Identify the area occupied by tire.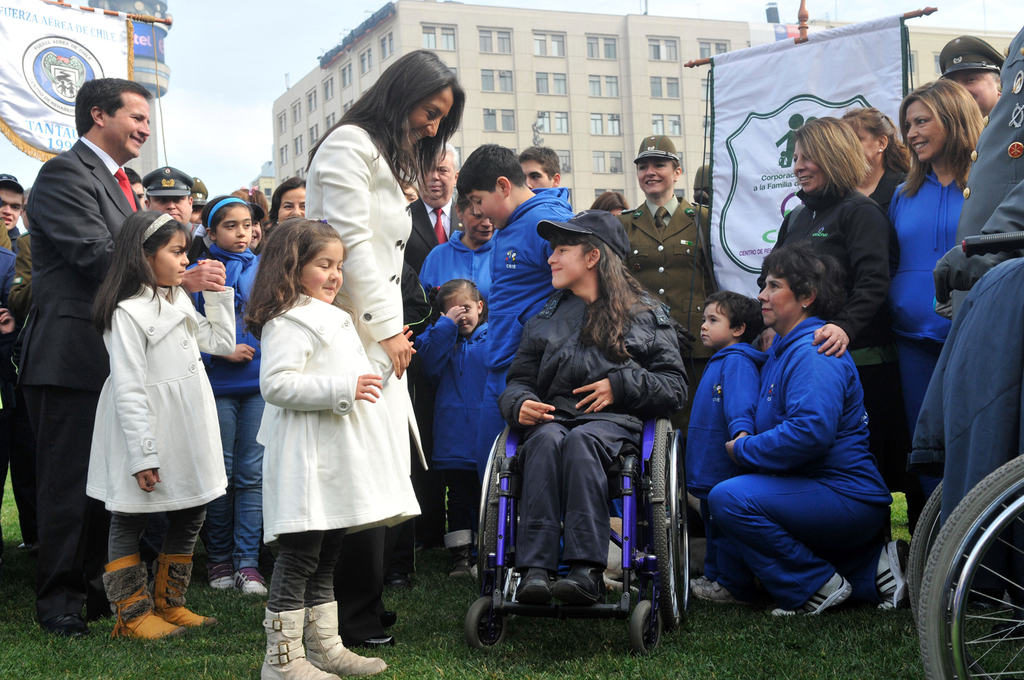
Area: left=481, top=424, right=509, bottom=605.
